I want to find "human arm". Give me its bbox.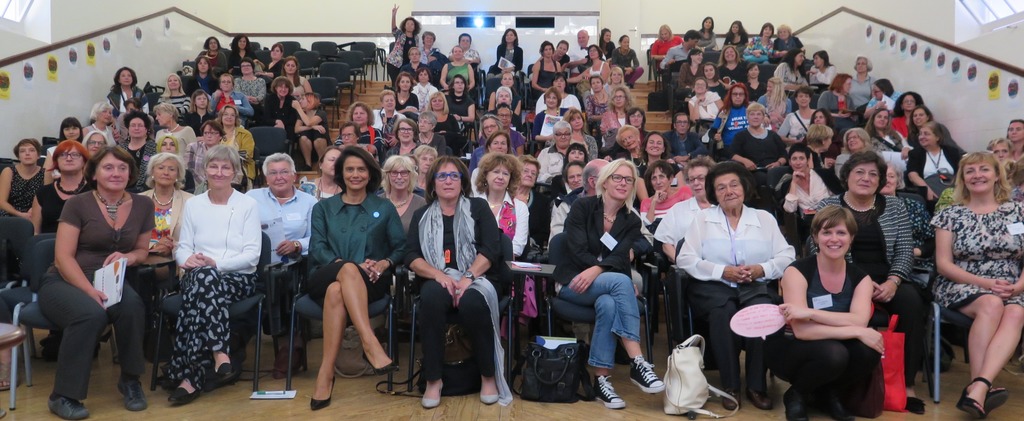
Rect(515, 137, 524, 158).
